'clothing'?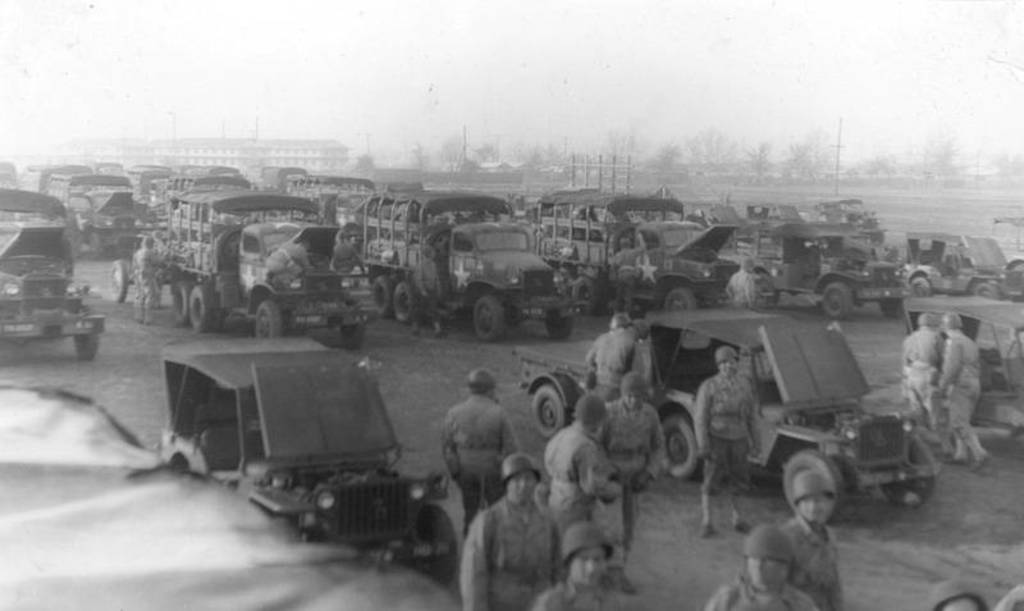
rect(783, 511, 845, 610)
